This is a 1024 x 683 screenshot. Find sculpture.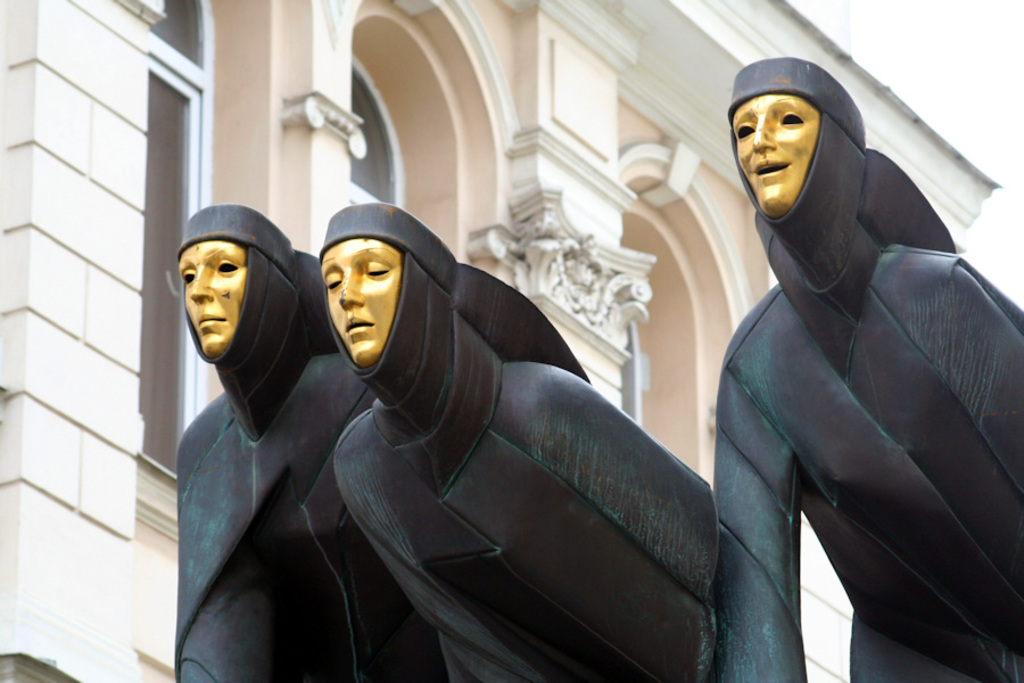
Bounding box: {"left": 704, "top": 52, "right": 1023, "bottom": 682}.
